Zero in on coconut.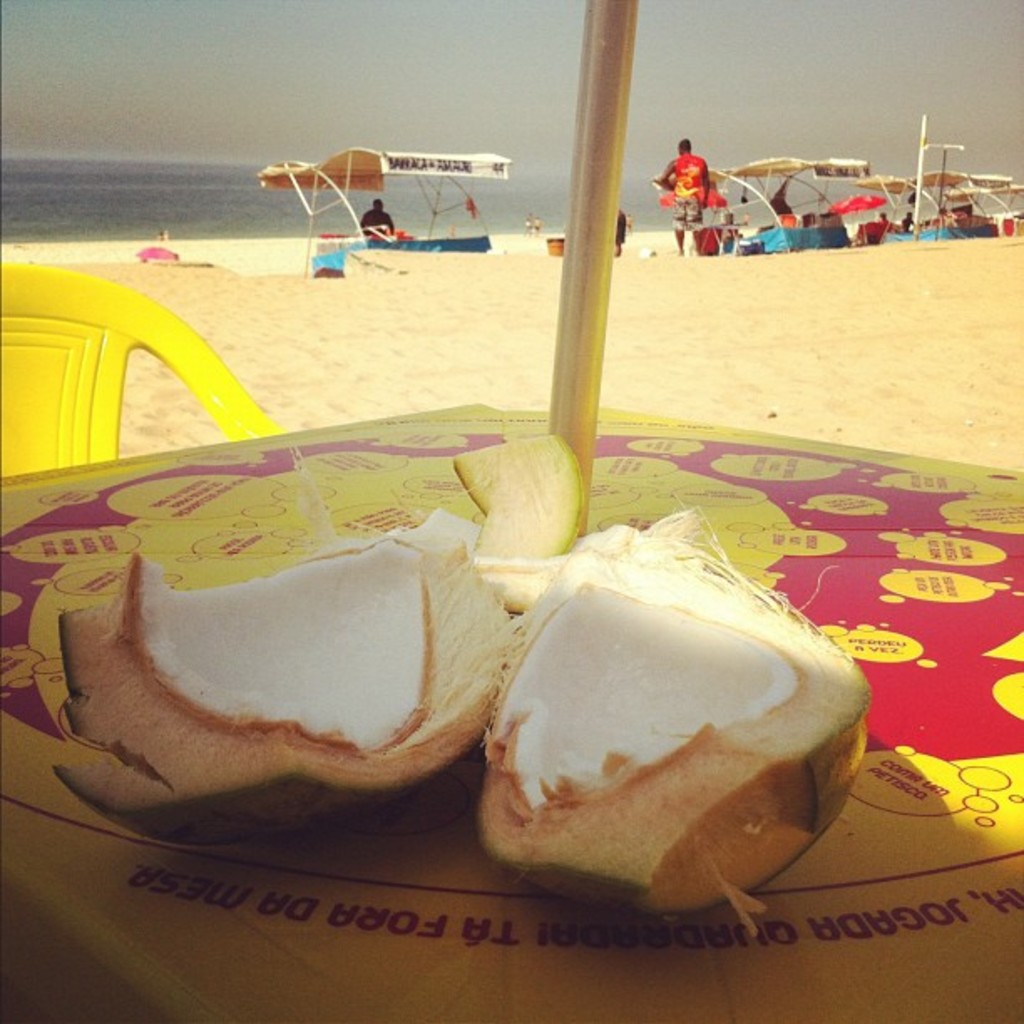
Zeroed in: [45,502,875,944].
